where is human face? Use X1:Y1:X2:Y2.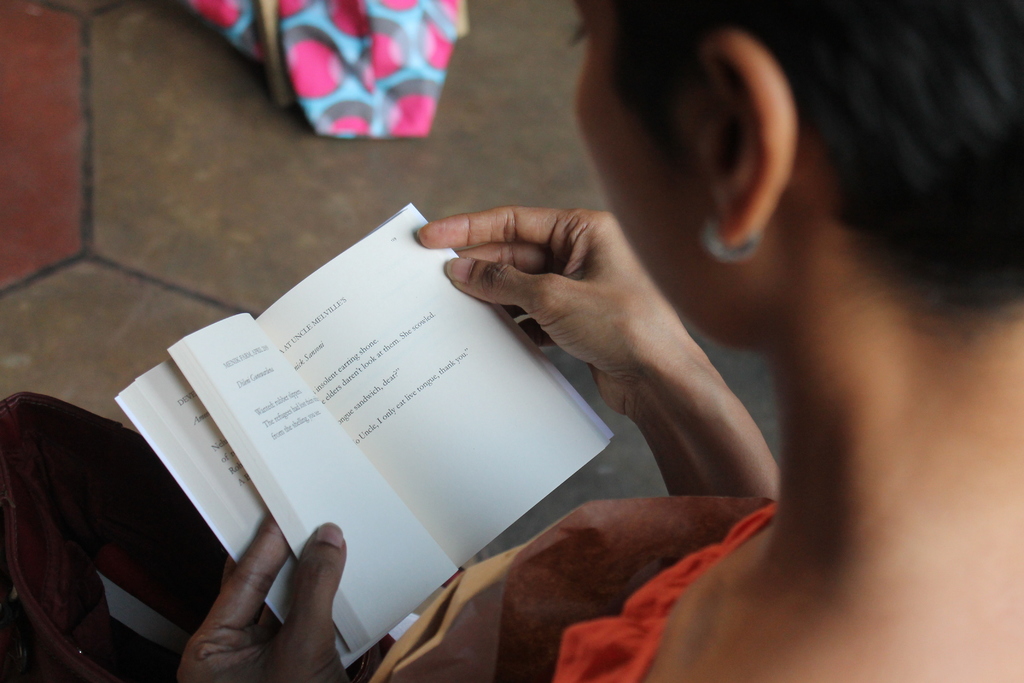
577:0:712:333.
